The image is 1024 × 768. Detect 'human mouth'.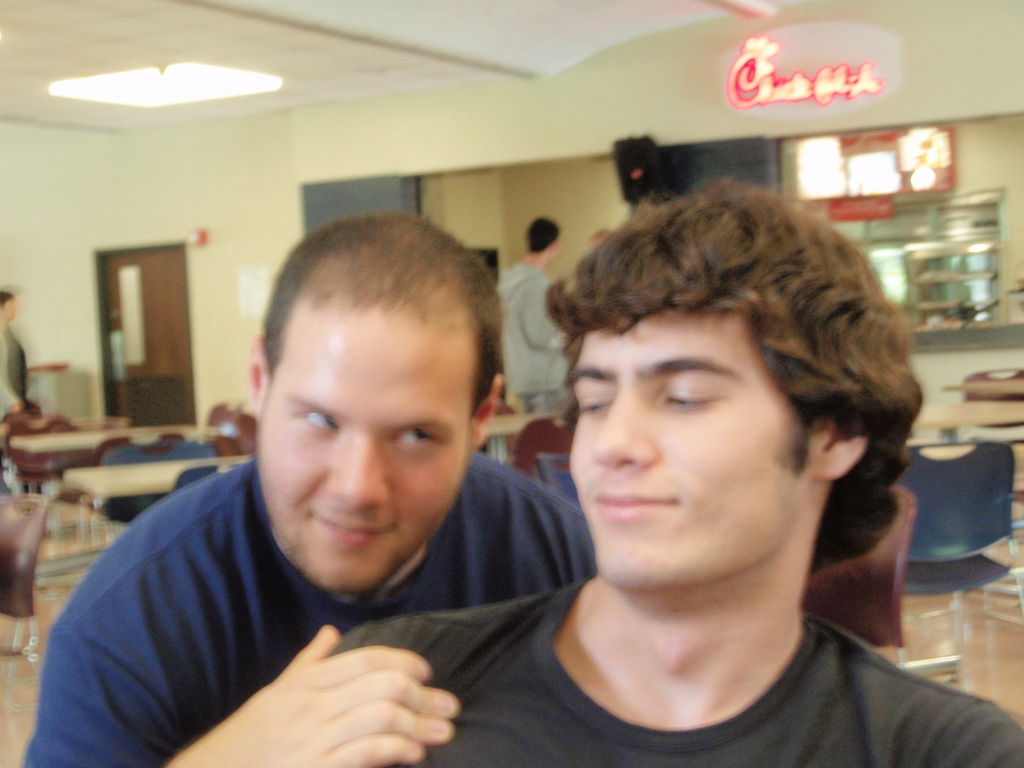
Detection: BBox(308, 508, 388, 557).
